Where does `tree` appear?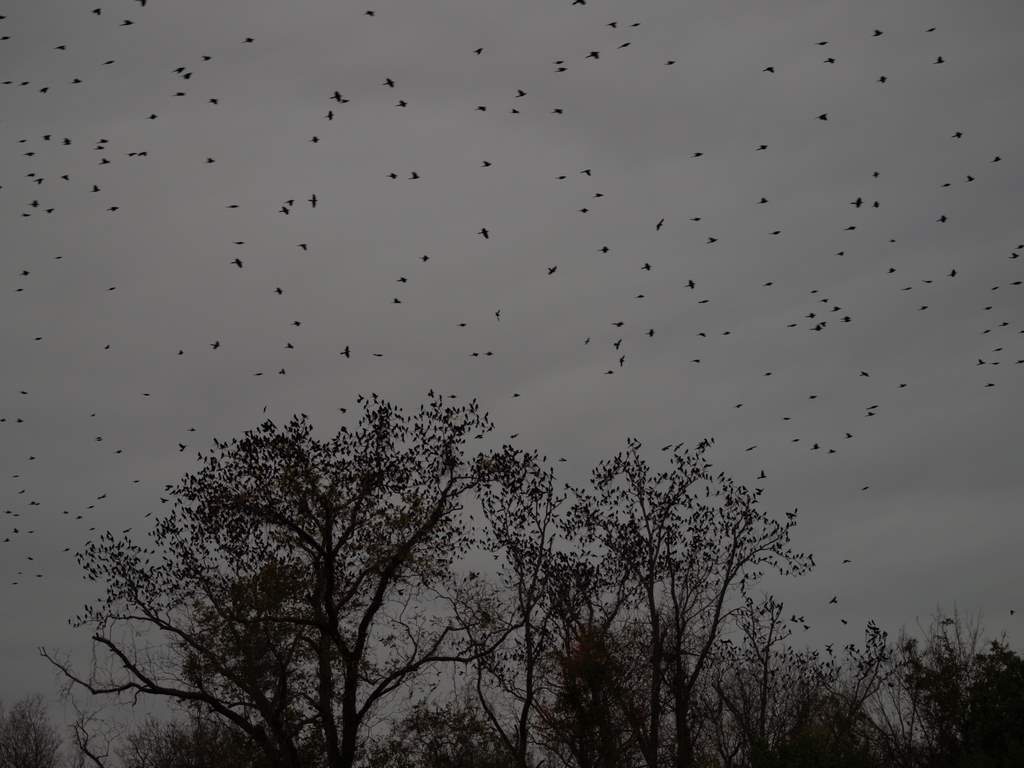
Appears at [0,691,67,767].
